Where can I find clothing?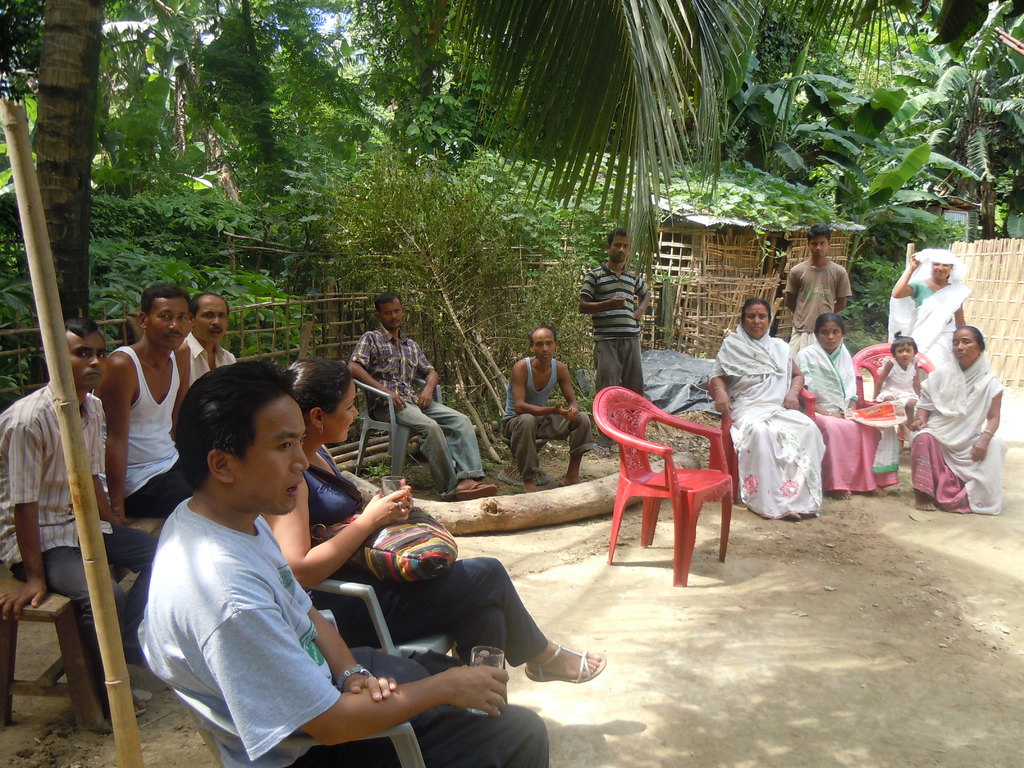
You can find it at bbox=(0, 382, 157, 697).
